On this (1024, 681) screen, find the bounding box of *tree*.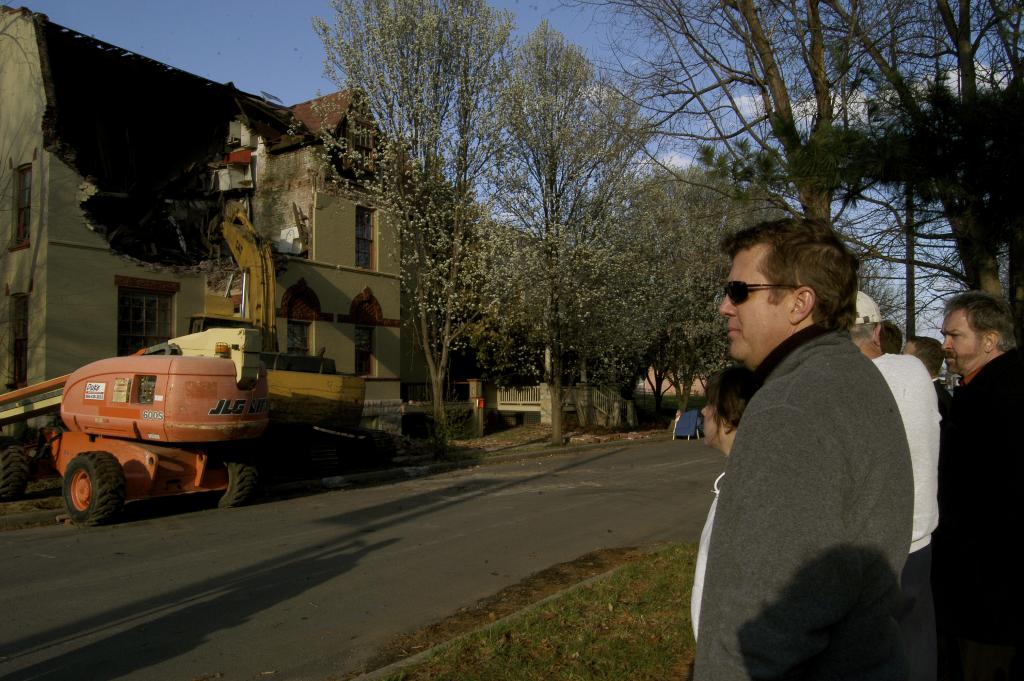
Bounding box: {"x1": 278, "y1": 0, "x2": 525, "y2": 446}.
